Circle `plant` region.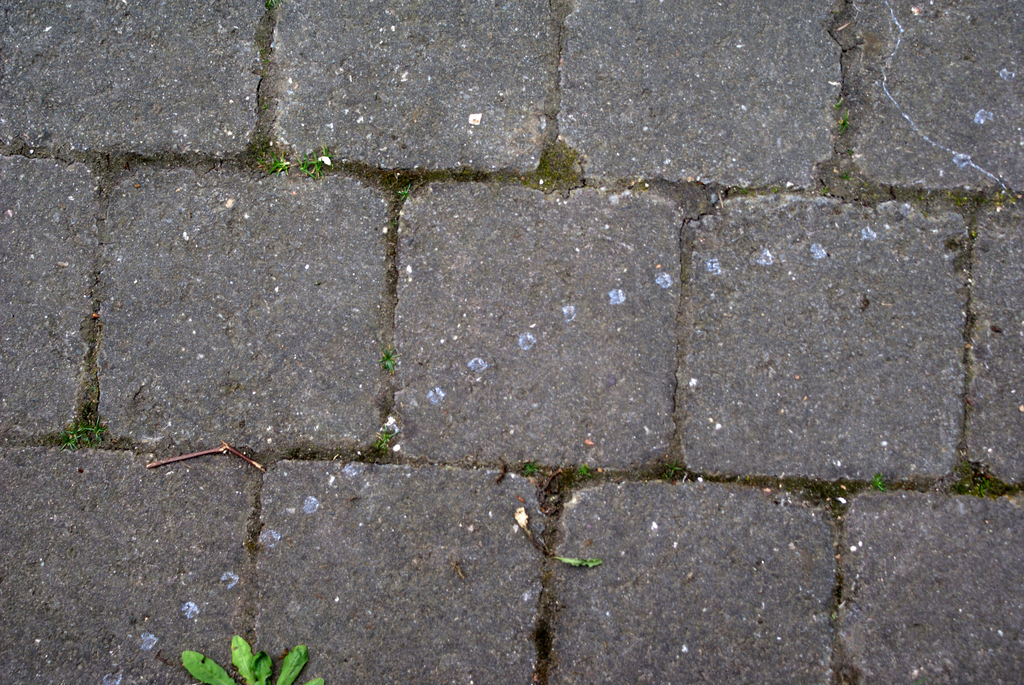
Region: box(948, 457, 1012, 500).
